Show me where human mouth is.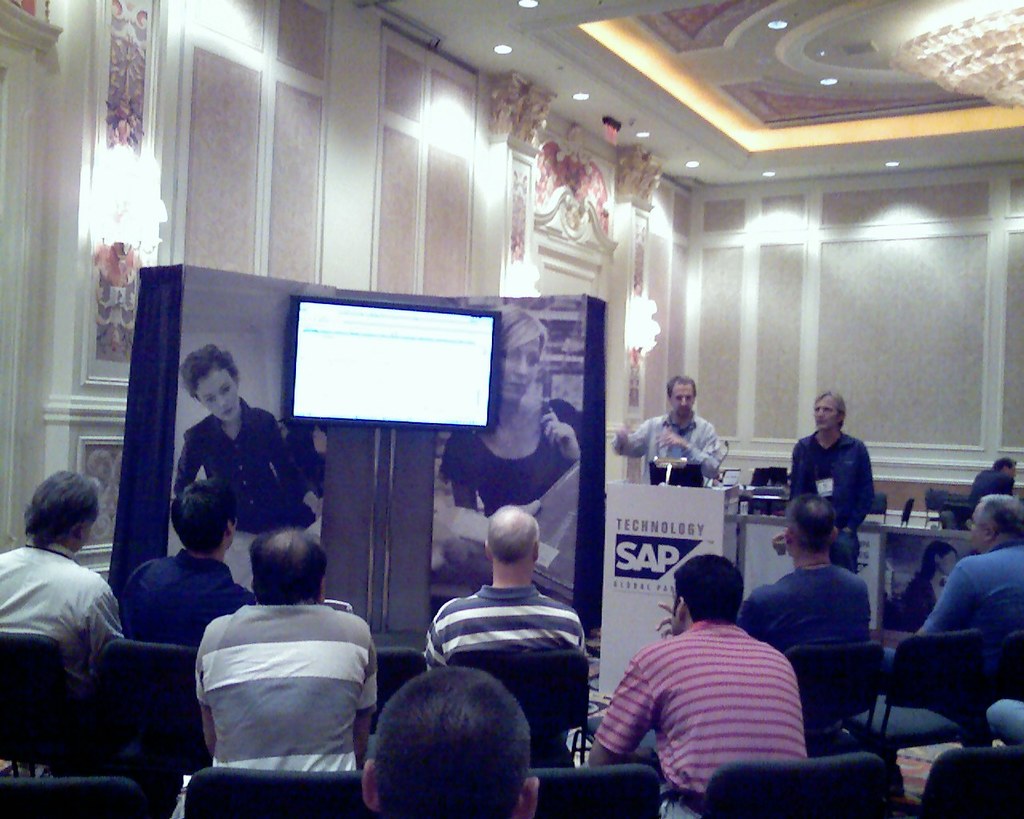
human mouth is at 502/377/526/393.
